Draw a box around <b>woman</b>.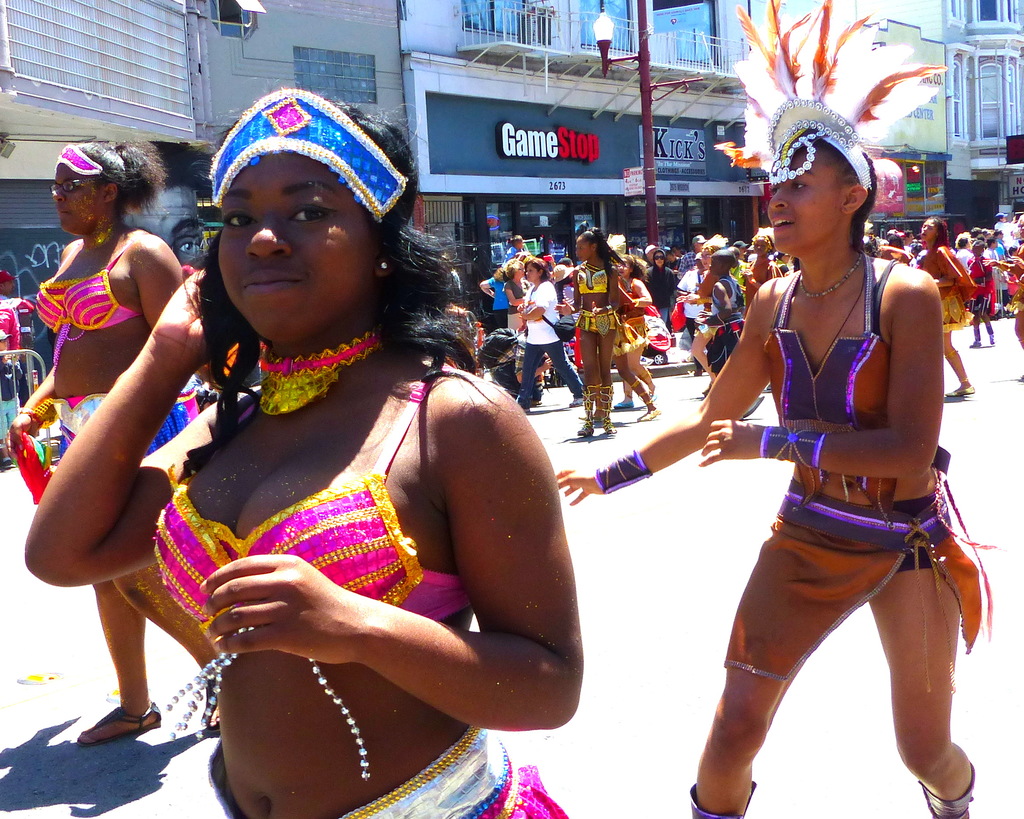
(x1=742, y1=227, x2=786, y2=313).
